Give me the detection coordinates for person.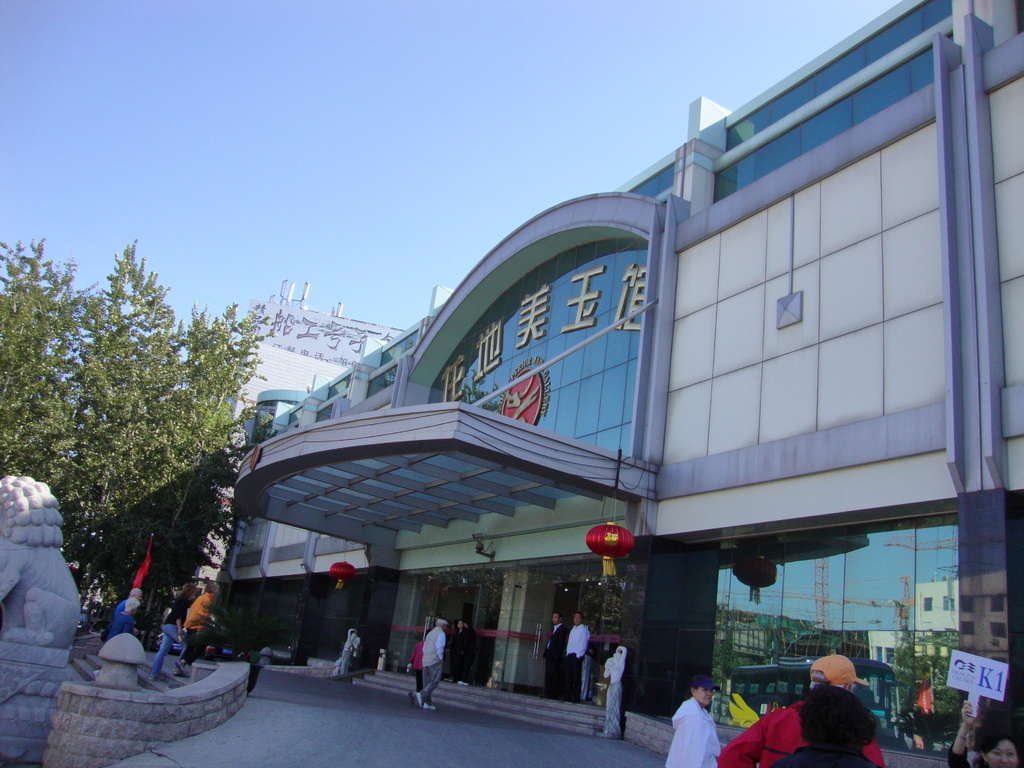
locate(149, 595, 194, 676).
